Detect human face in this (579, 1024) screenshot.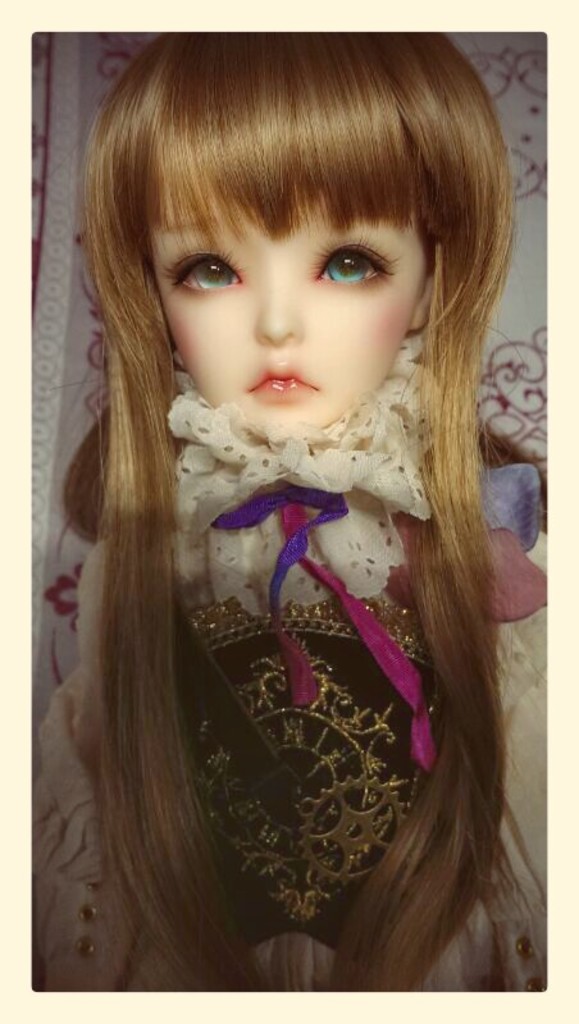
Detection: (x1=152, y1=188, x2=425, y2=440).
